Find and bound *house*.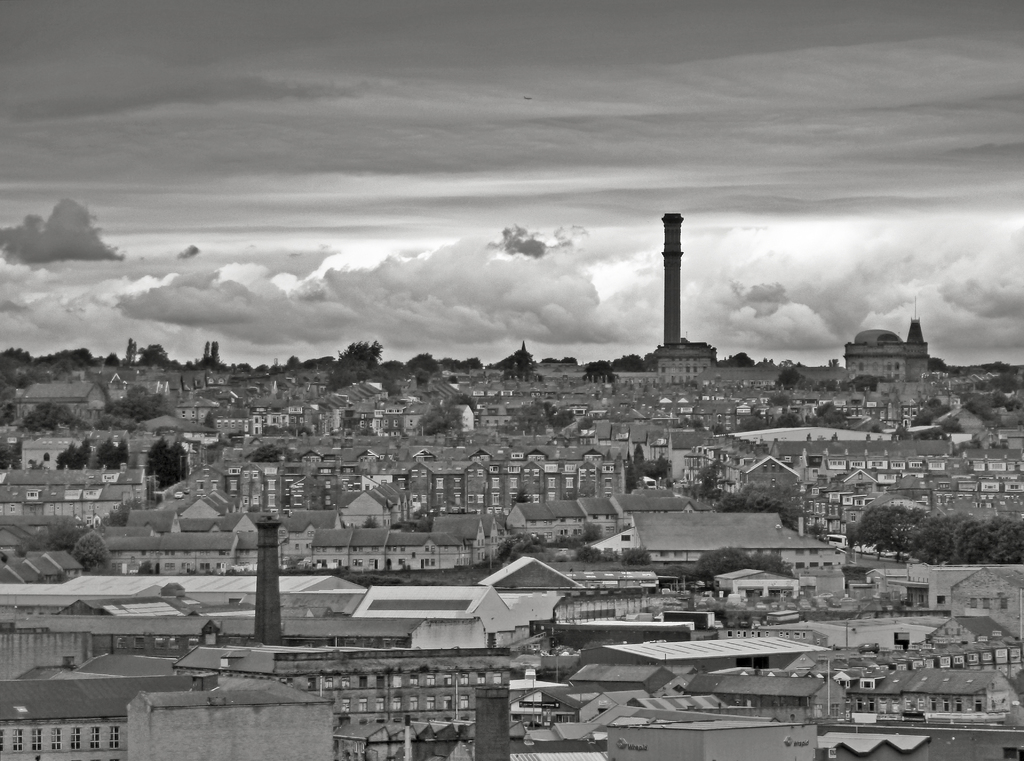
Bound: <region>715, 563, 800, 596</region>.
